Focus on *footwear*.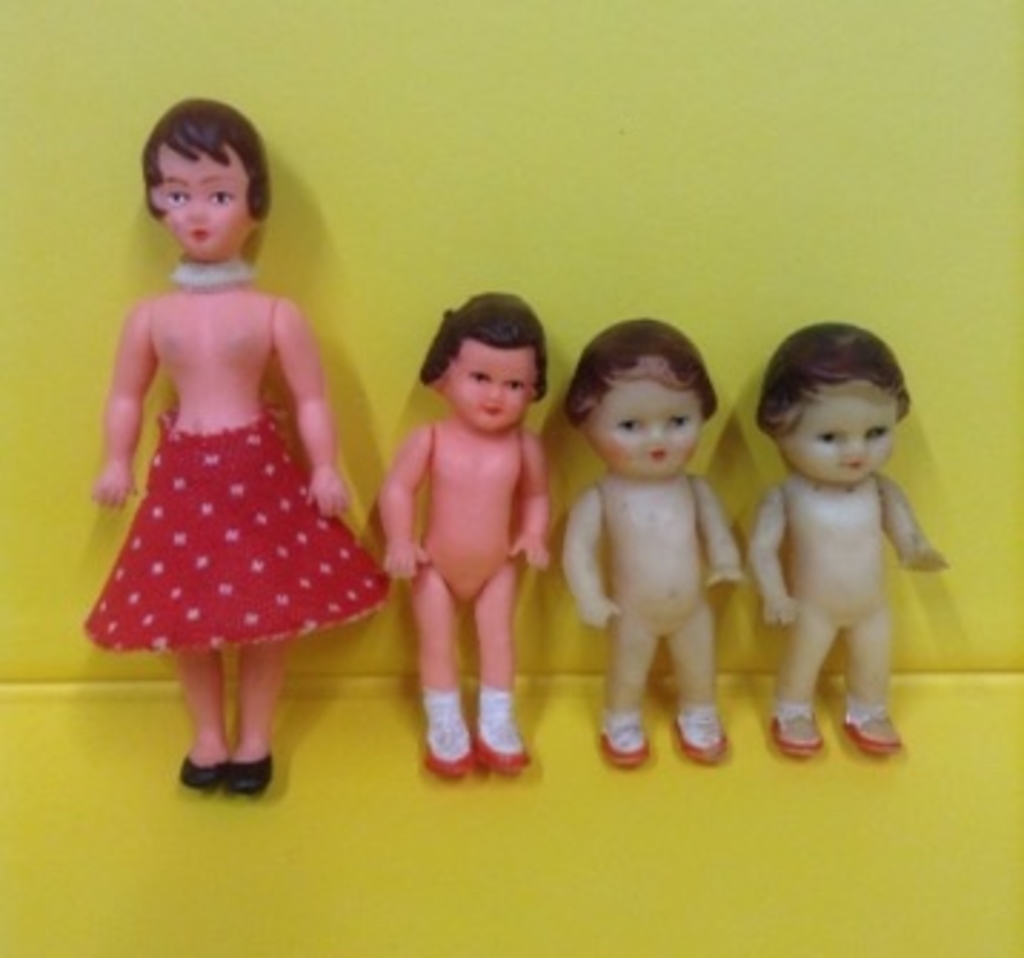
Focused at [left=478, top=738, right=529, bottom=781].
